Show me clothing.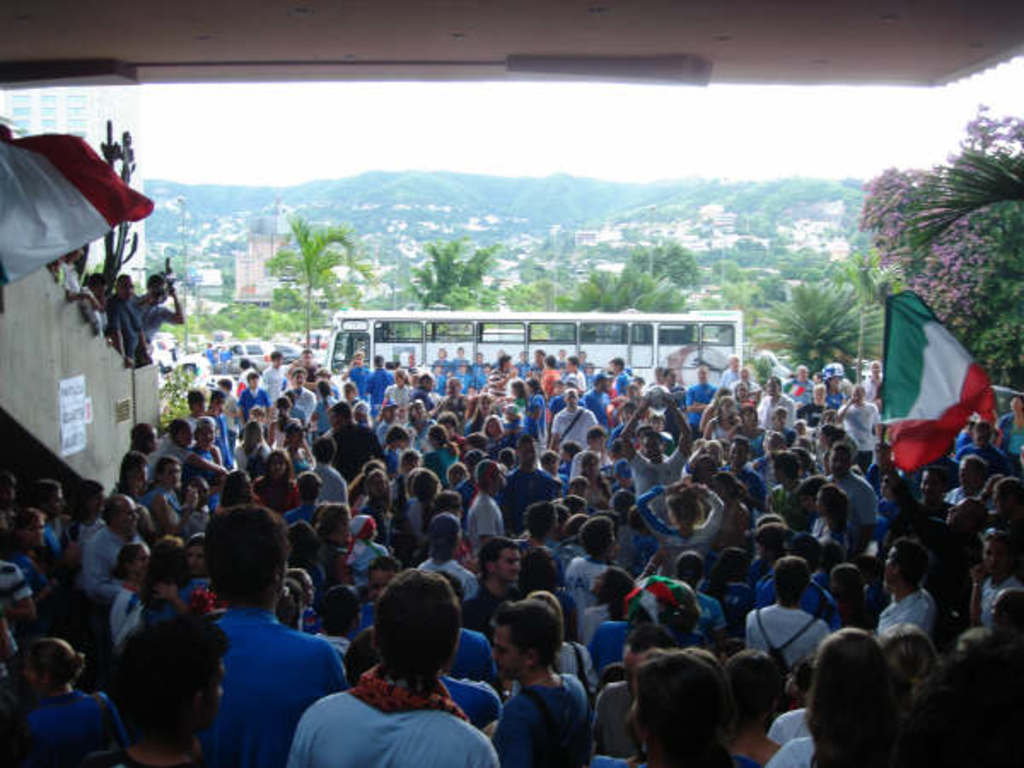
clothing is here: pyautogui.locateOnScreen(183, 575, 333, 753).
